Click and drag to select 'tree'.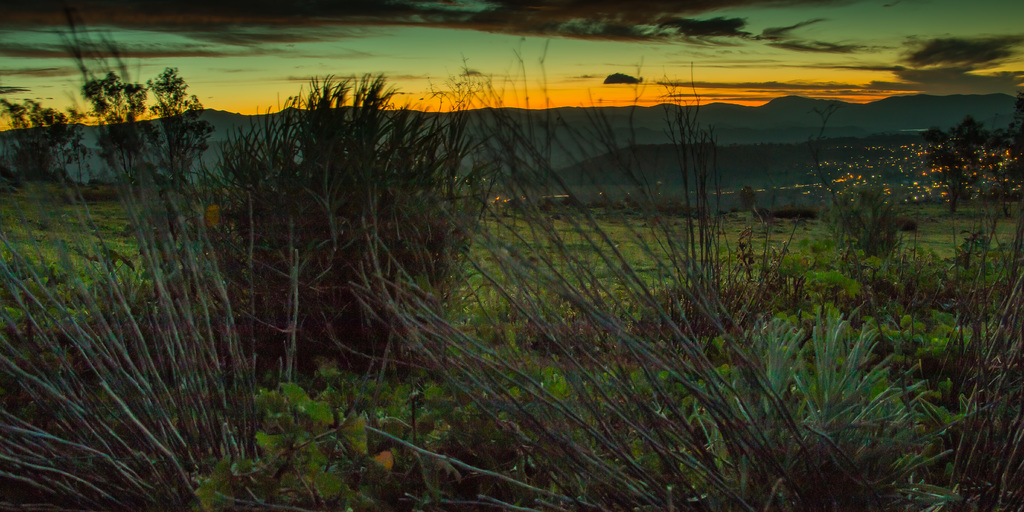
Selection: box(113, 60, 220, 196).
